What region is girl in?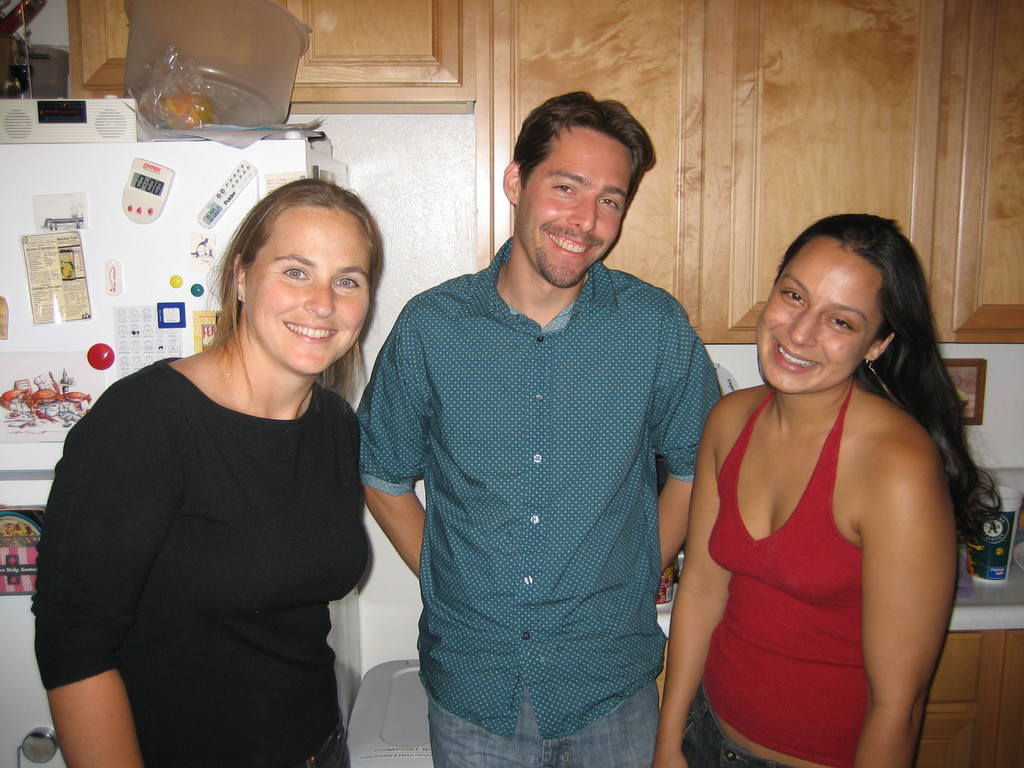
<region>19, 174, 381, 767</region>.
